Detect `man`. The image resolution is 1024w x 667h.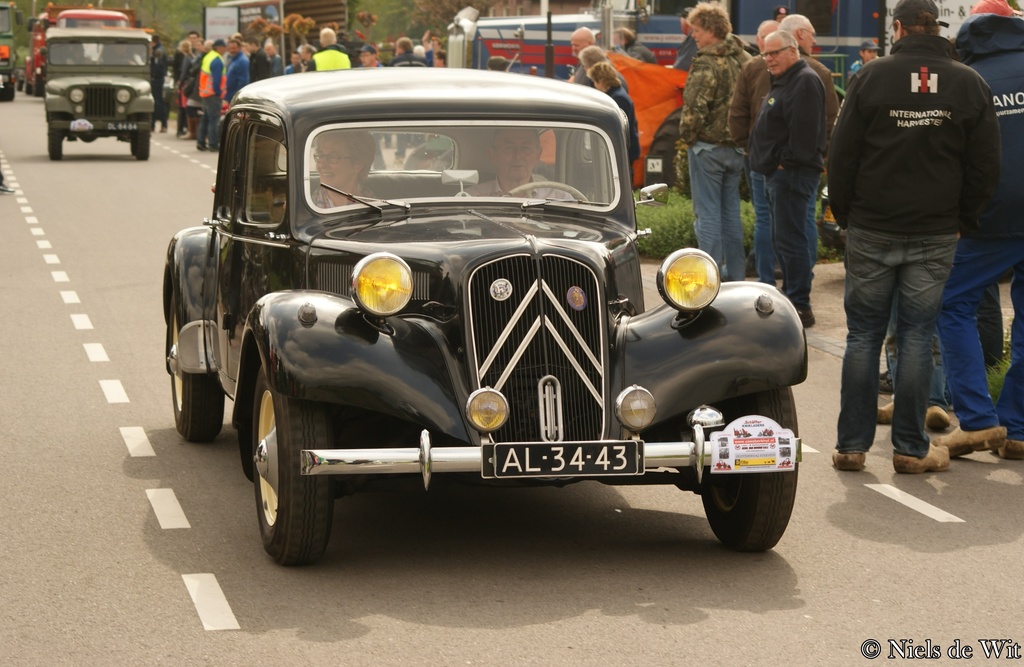
200, 39, 231, 154.
